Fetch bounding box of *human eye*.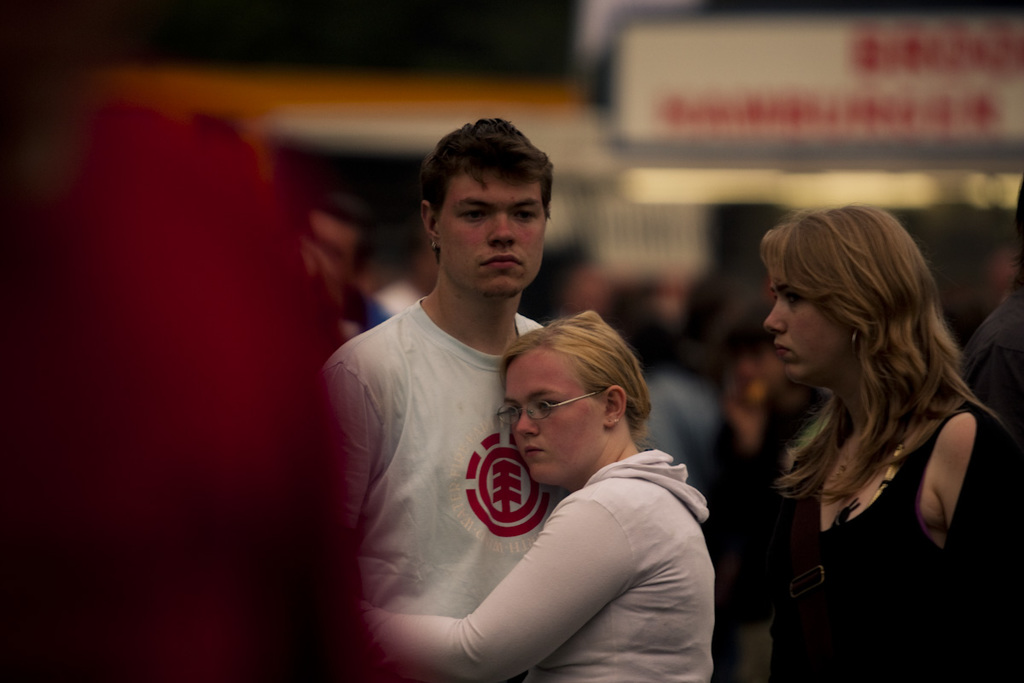
Bbox: Rect(459, 207, 493, 225).
